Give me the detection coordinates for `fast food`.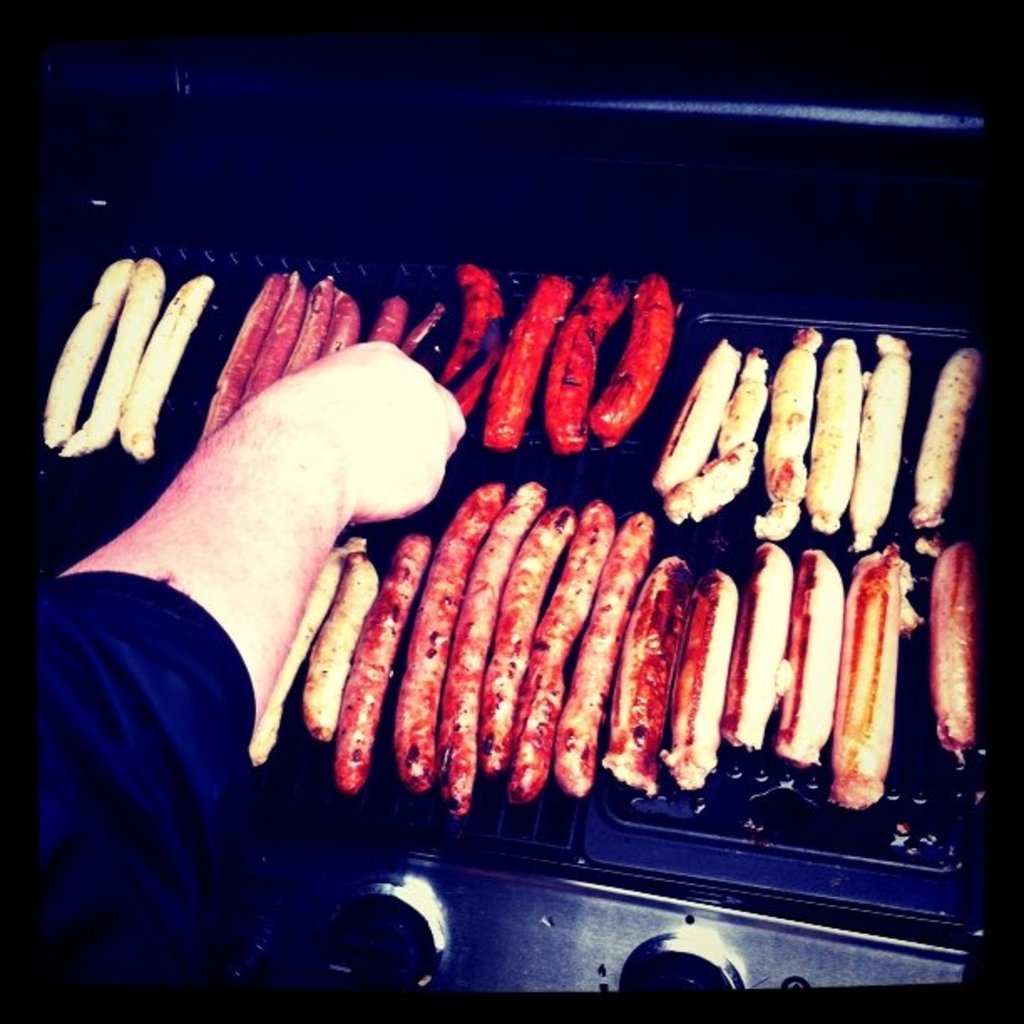
locate(791, 547, 830, 756).
